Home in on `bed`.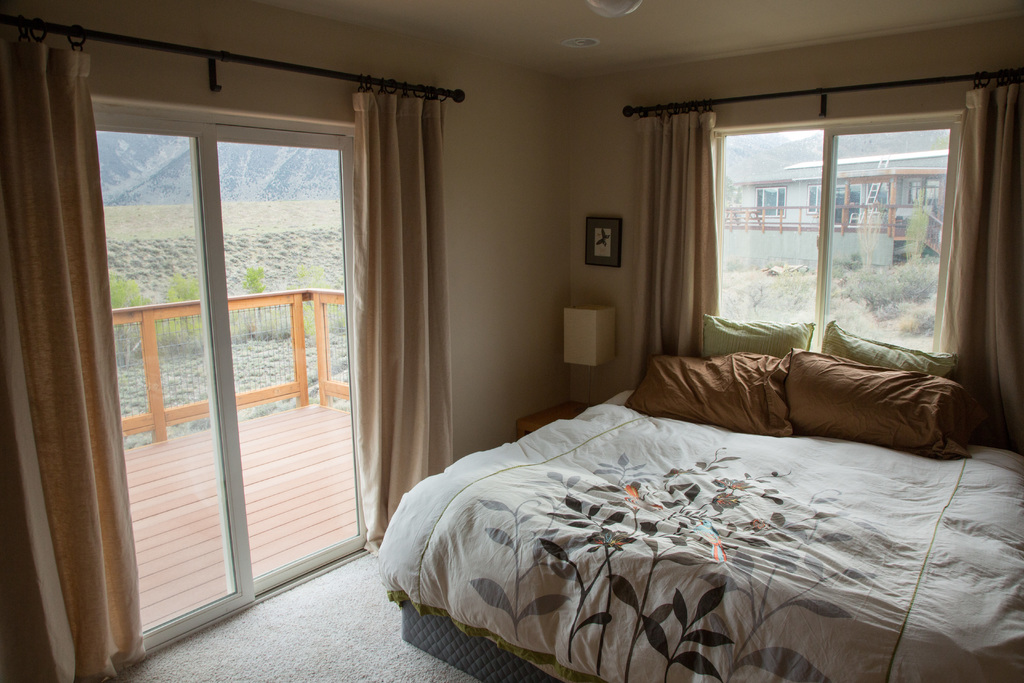
Homed in at 359 276 993 682.
